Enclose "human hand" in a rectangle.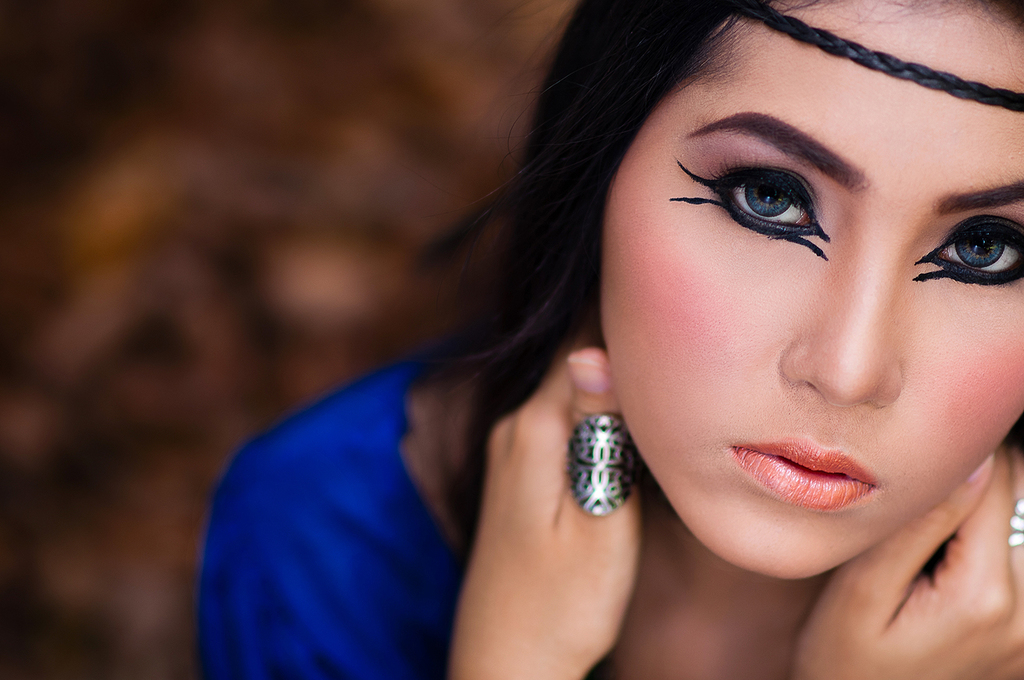
<region>453, 310, 648, 679</region>.
